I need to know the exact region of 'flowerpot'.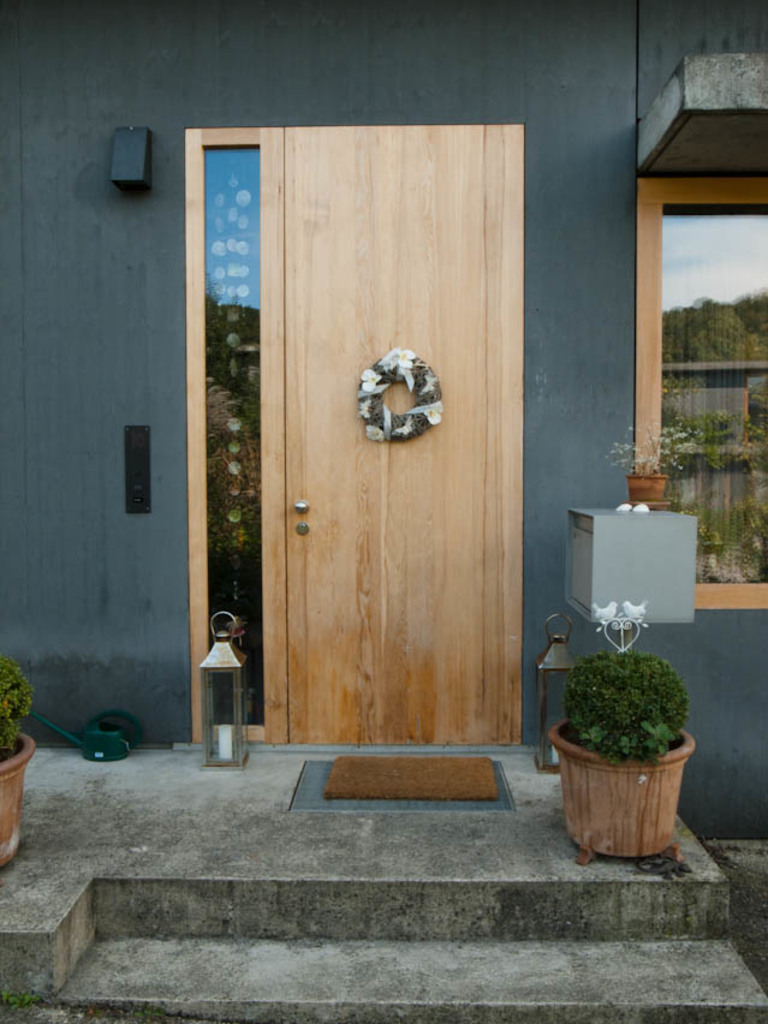
Region: (625,468,668,512).
